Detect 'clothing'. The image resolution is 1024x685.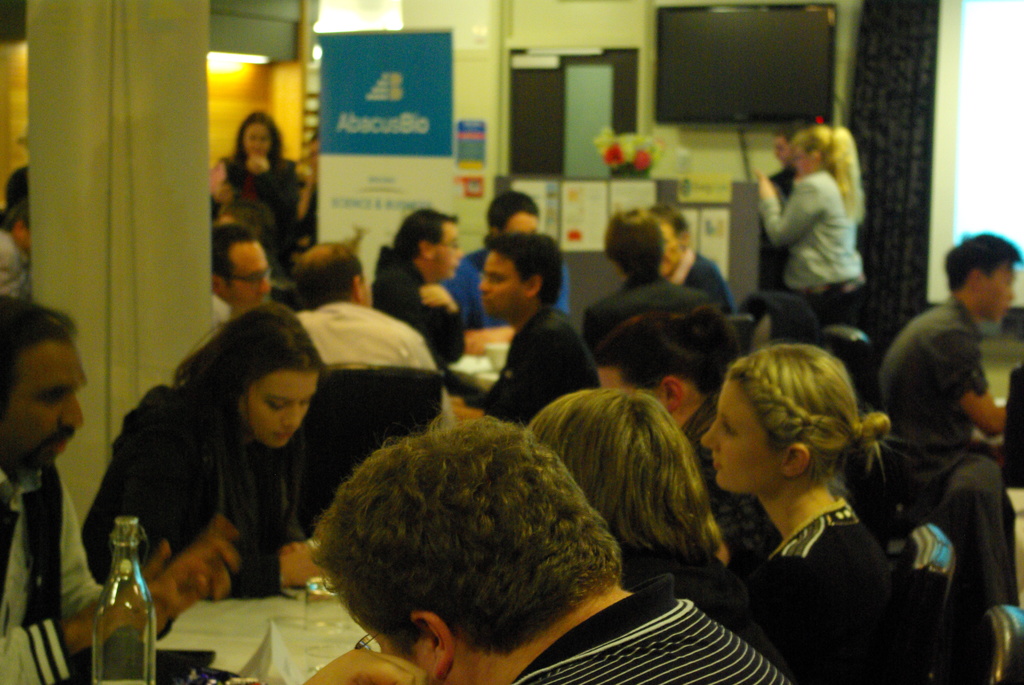
crop(504, 572, 790, 684).
